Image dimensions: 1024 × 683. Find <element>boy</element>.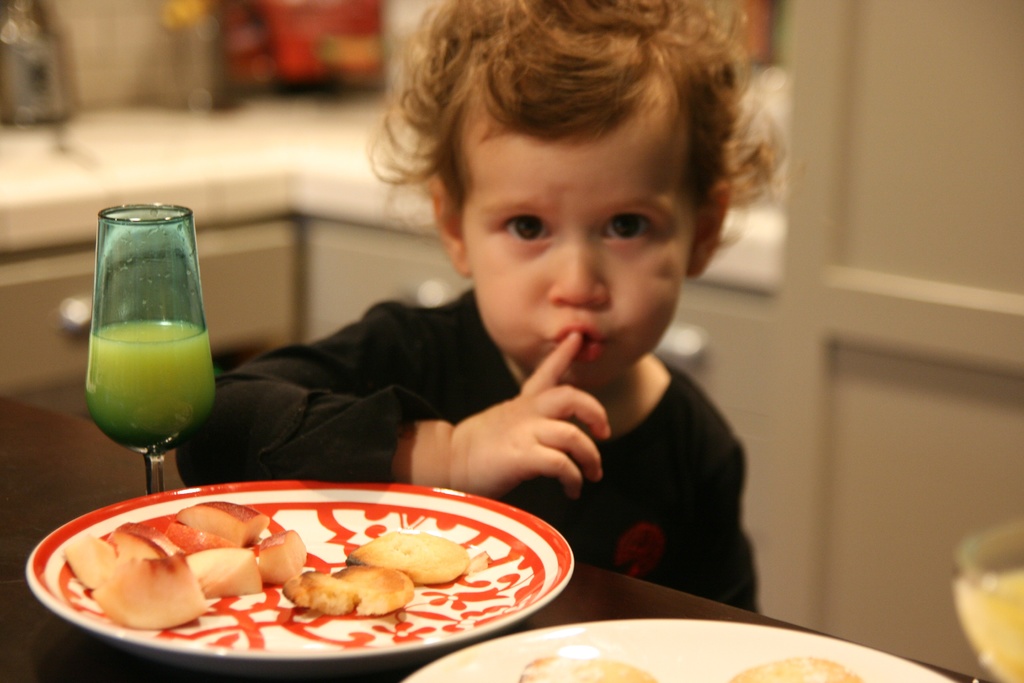
[236, 10, 788, 605].
